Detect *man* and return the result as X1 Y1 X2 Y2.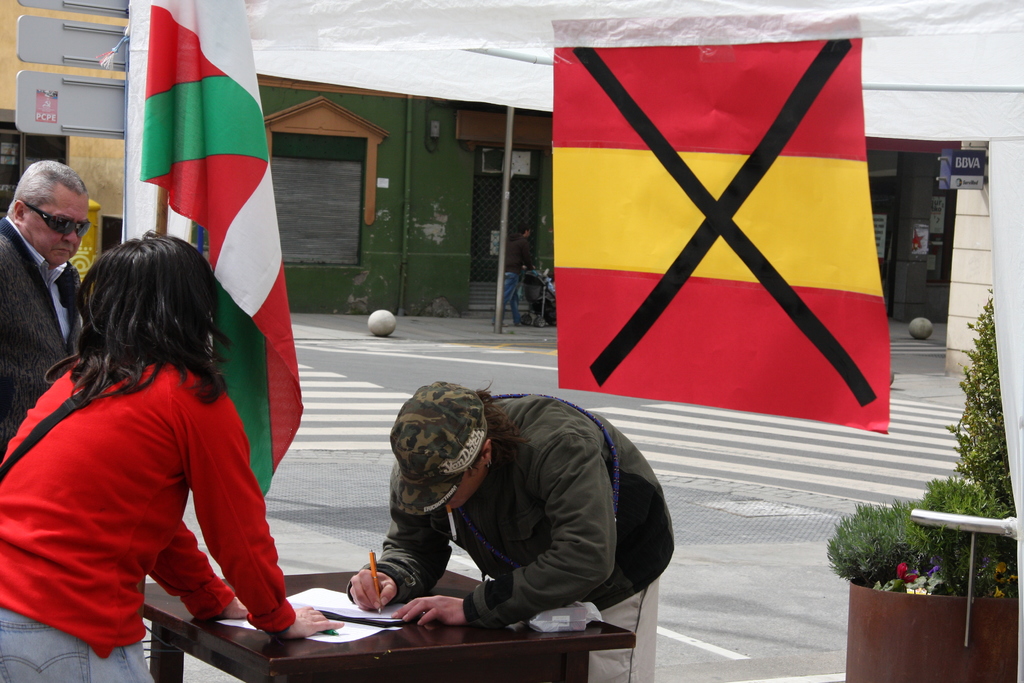
348 384 679 682.
